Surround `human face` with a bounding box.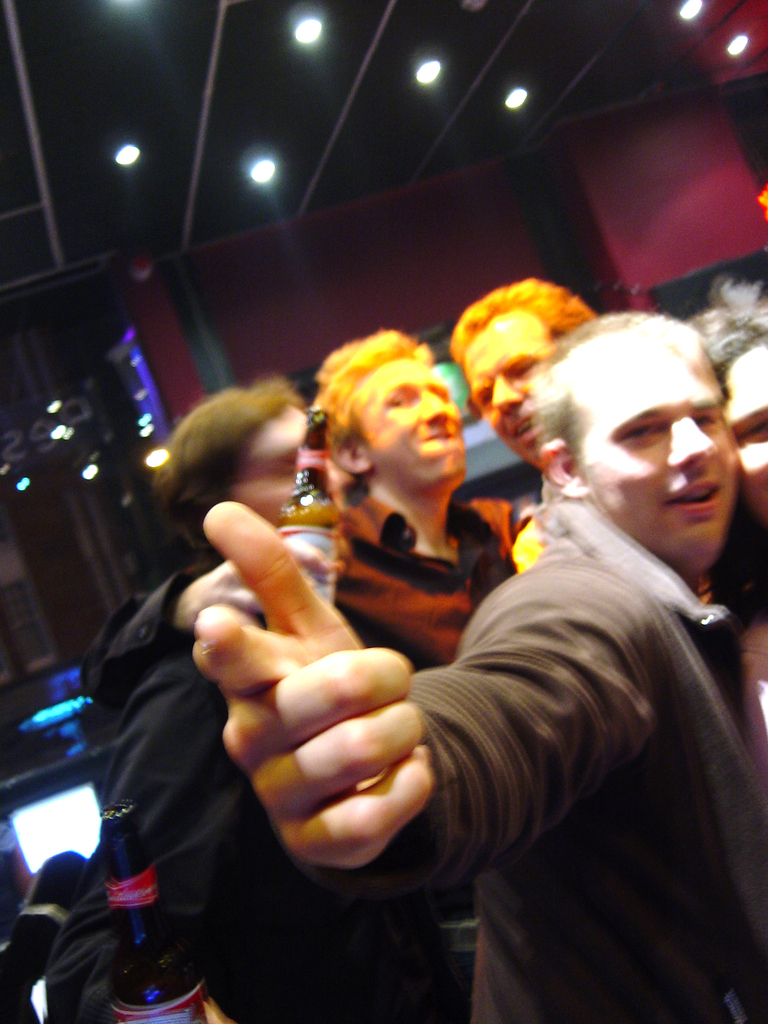
[left=355, top=363, right=468, bottom=472].
